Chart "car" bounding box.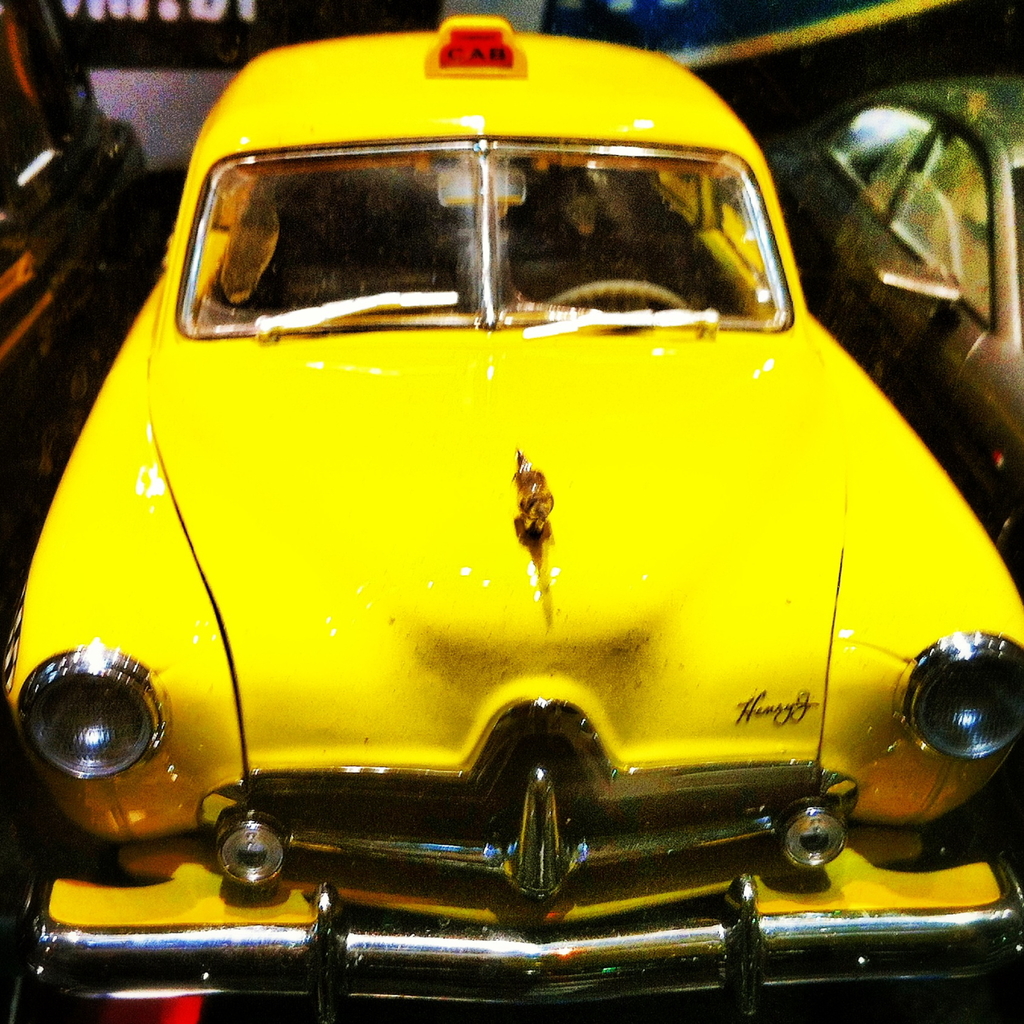
Charted: (765,75,1023,589).
